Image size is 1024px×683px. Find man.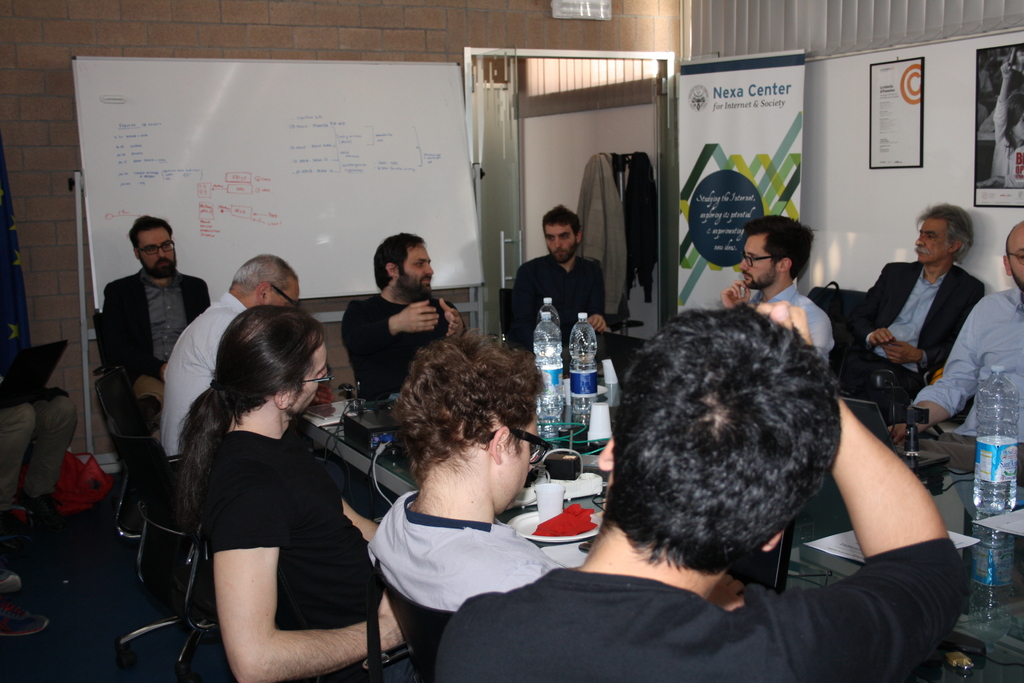
[x1=173, y1=303, x2=419, y2=682].
